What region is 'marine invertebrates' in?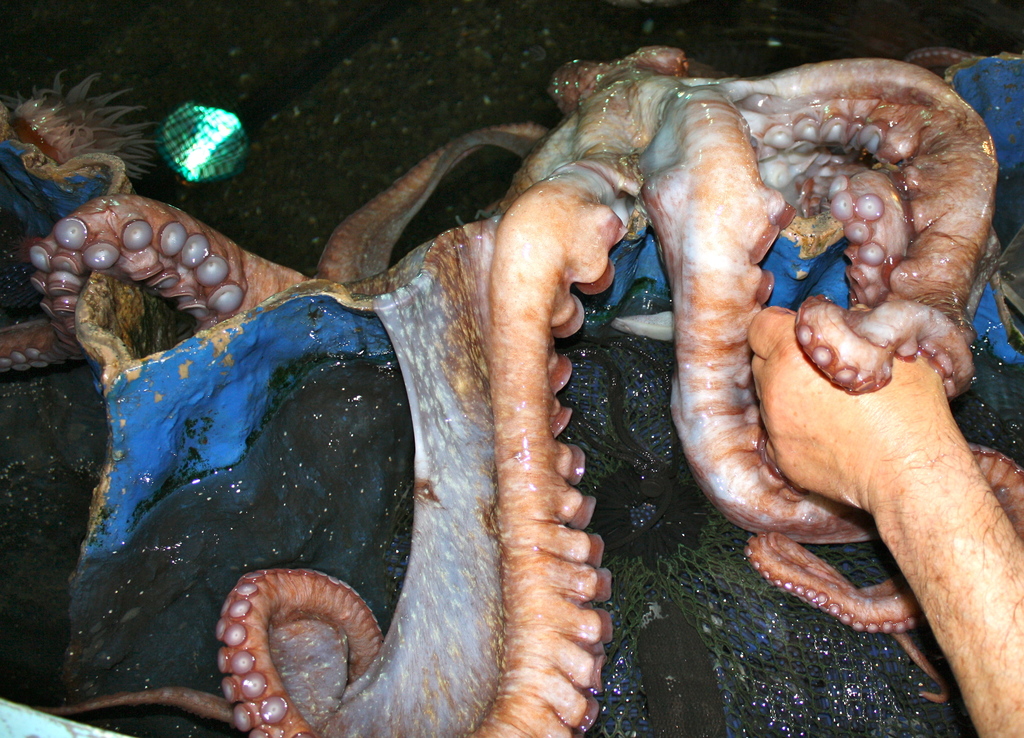
(54, 0, 969, 737).
